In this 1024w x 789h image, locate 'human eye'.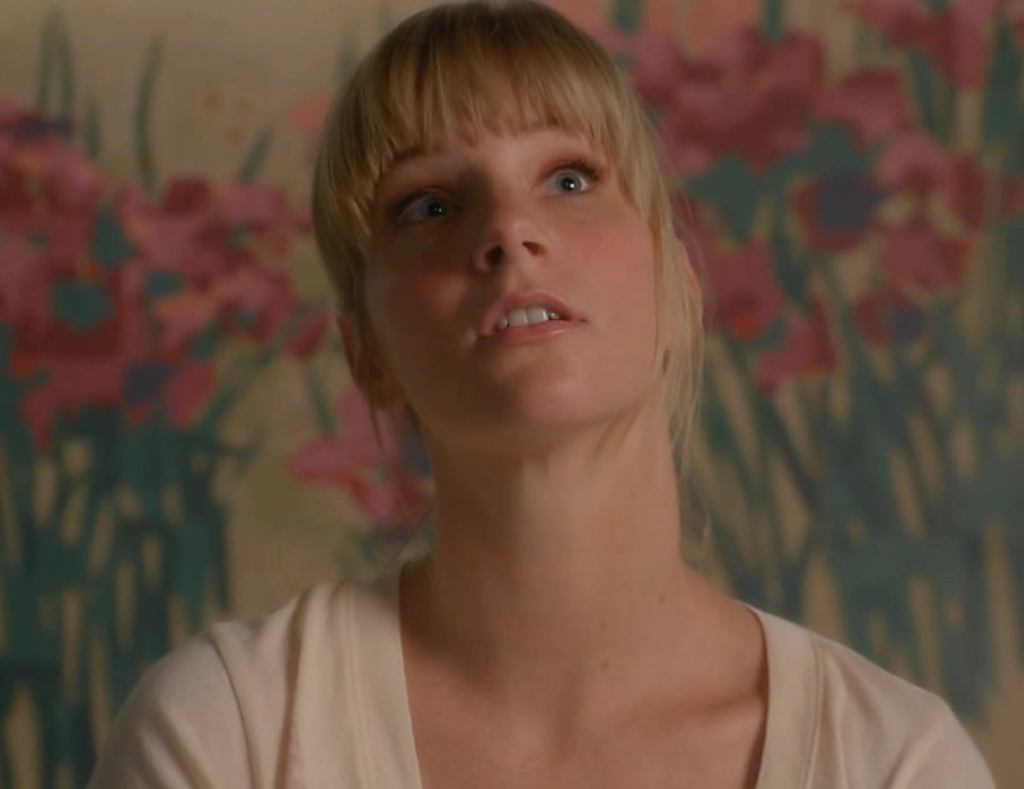
Bounding box: select_region(525, 153, 602, 202).
